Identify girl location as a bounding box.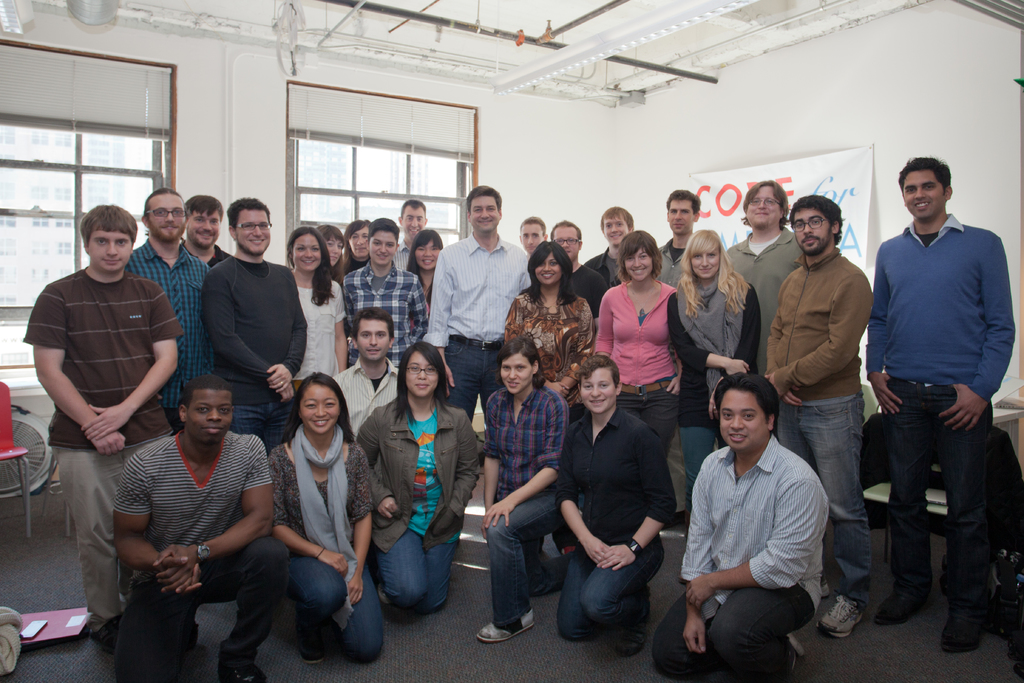
crop(292, 229, 346, 397).
